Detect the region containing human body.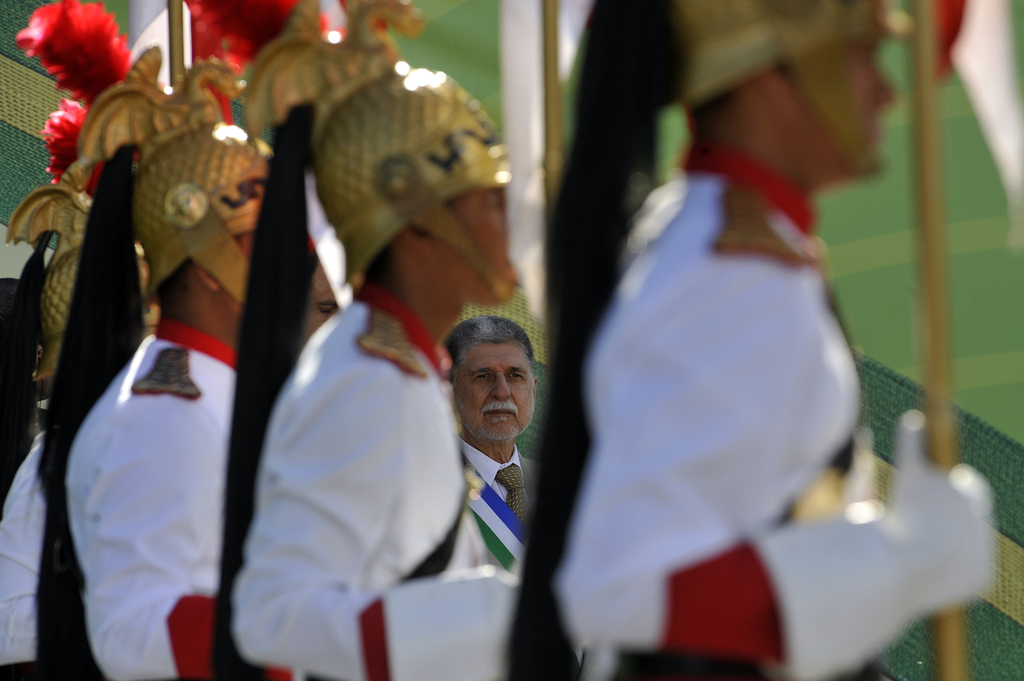
rect(0, 396, 113, 680).
